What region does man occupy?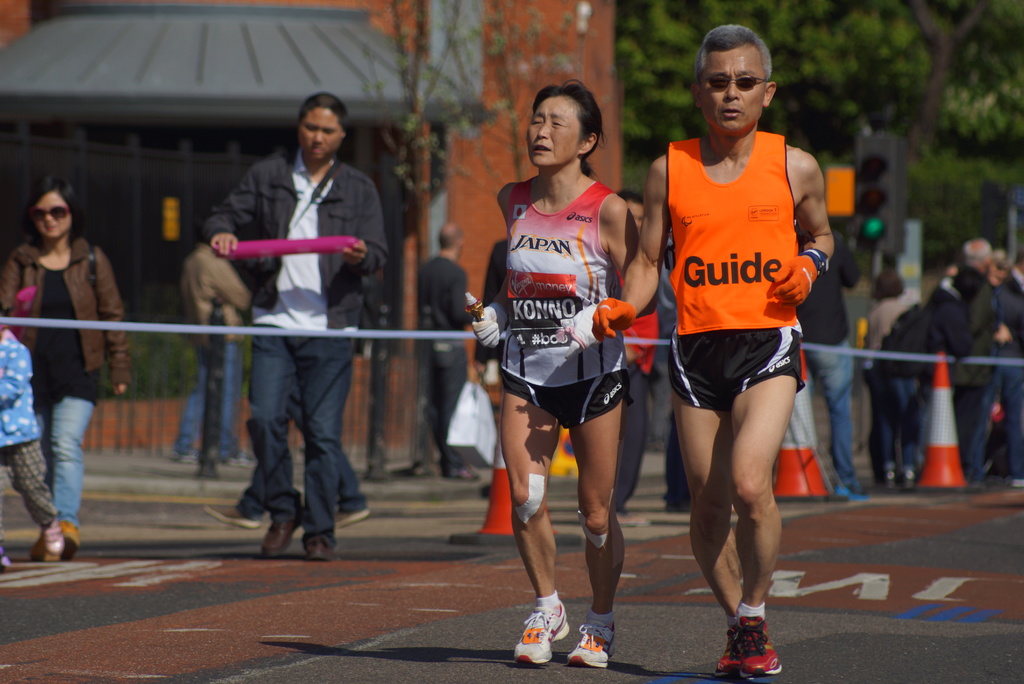
left=171, top=242, right=255, bottom=472.
